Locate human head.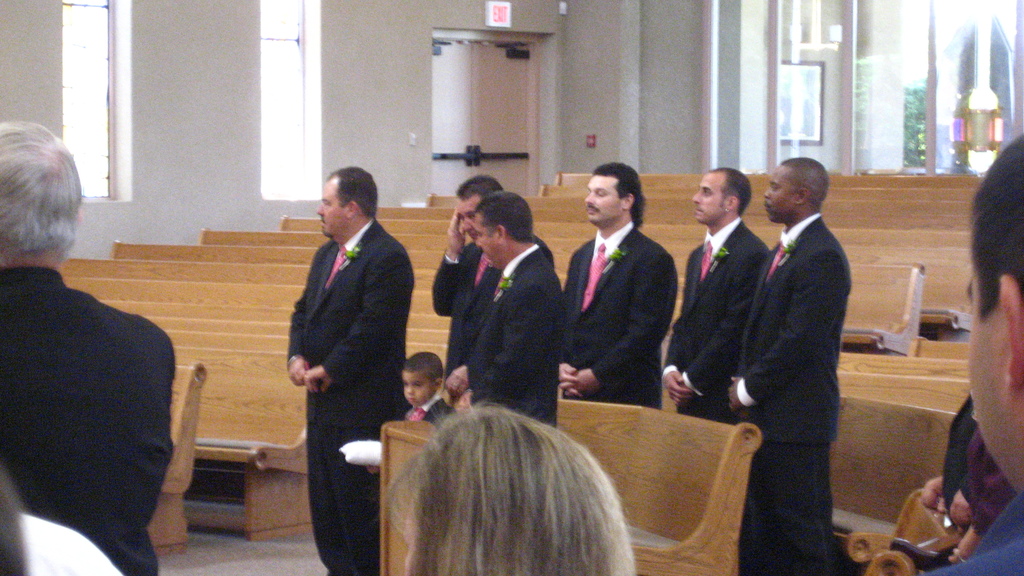
Bounding box: region(764, 157, 828, 223).
